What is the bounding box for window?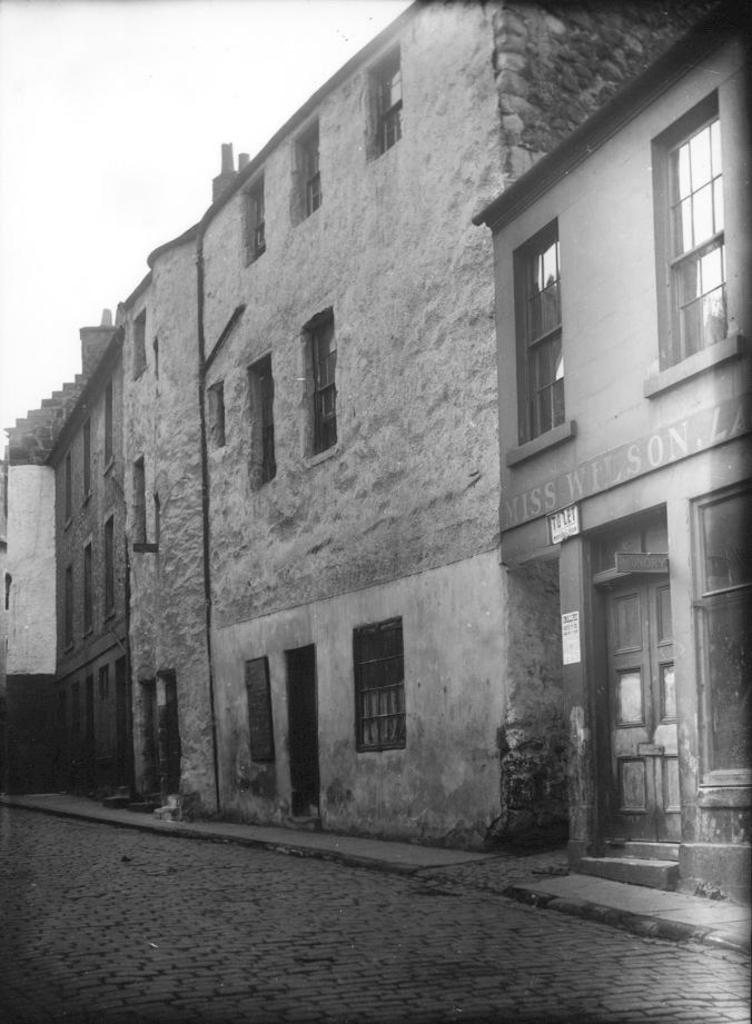
bbox=[664, 119, 731, 362].
